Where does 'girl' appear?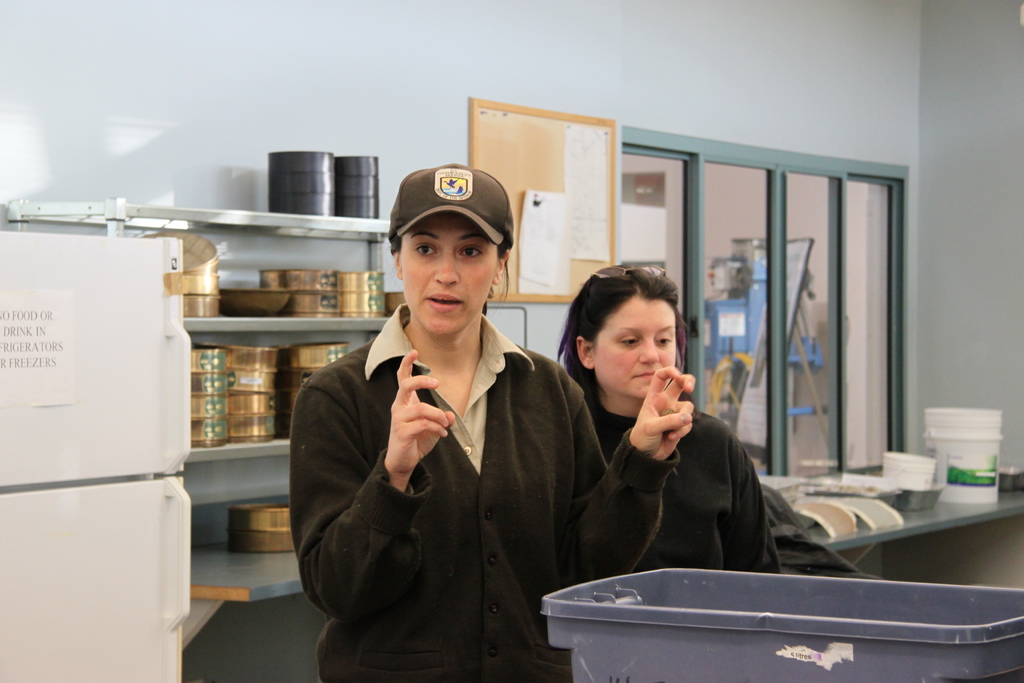
Appears at 291 163 698 682.
